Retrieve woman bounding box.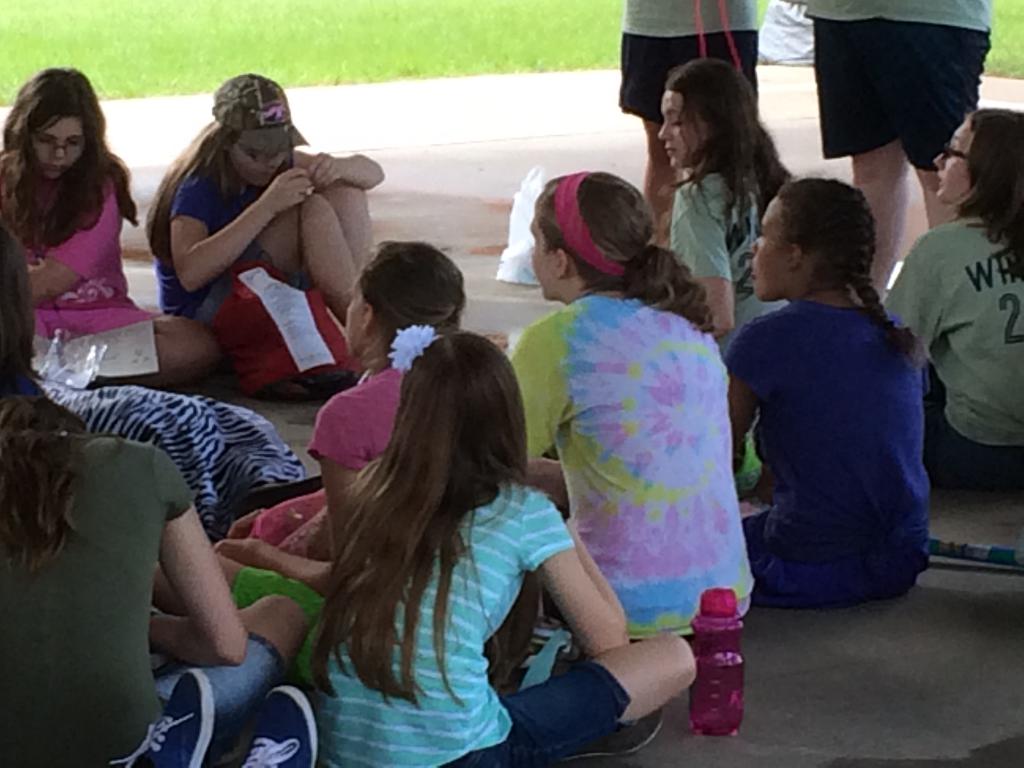
Bounding box: (x1=505, y1=161, x2=767, y2=650).
